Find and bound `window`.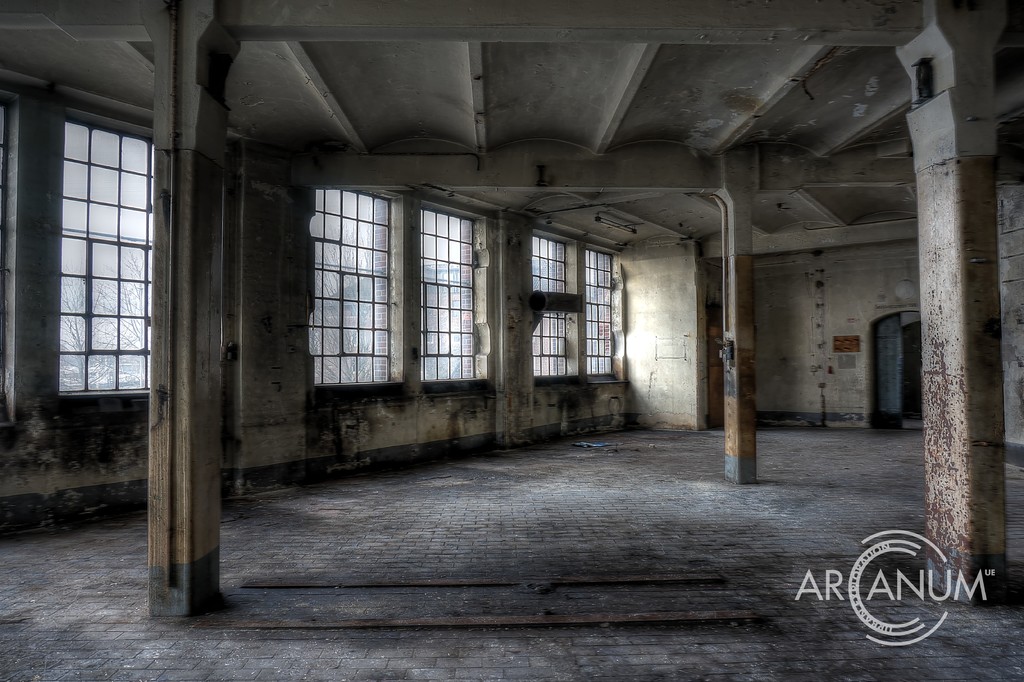
Bound: <bbox>420, 209, 475, 385</bbox>.
